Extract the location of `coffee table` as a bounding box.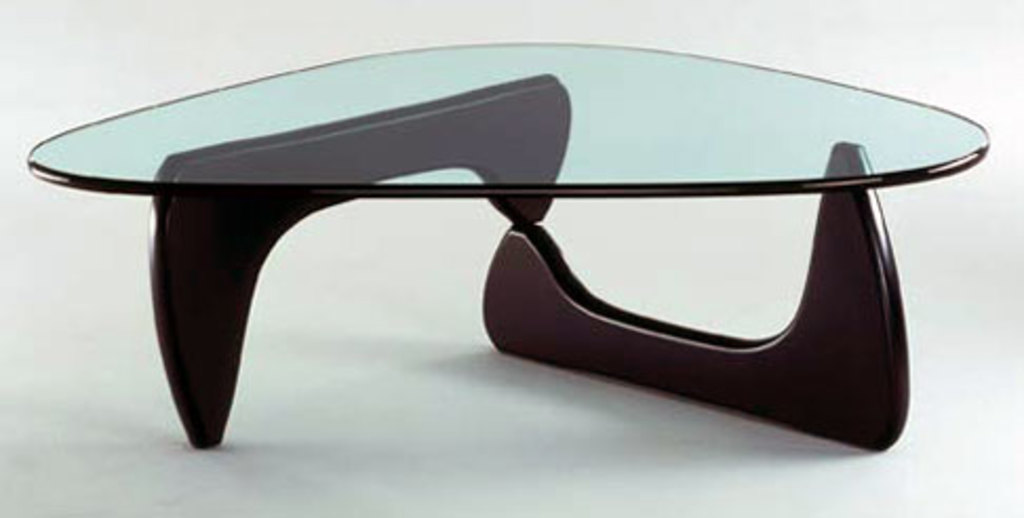
select_region(23, 42, 990, 444).
